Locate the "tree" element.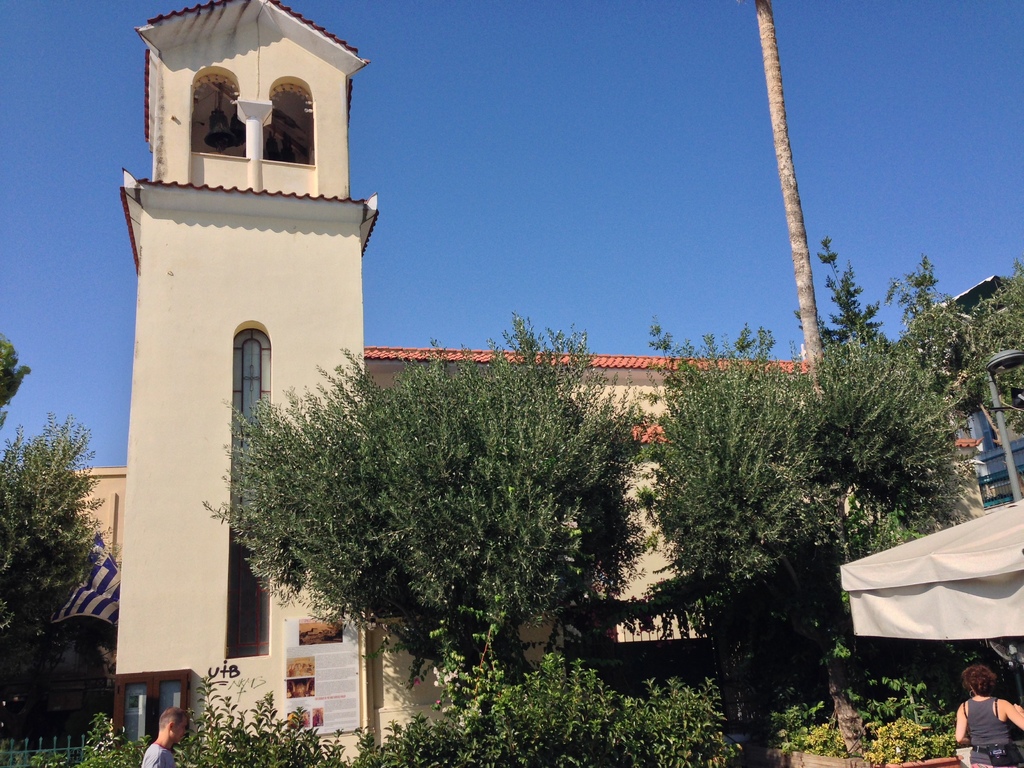
Element bbox: <bbox>0, 415, 121, 749</bbox>.
